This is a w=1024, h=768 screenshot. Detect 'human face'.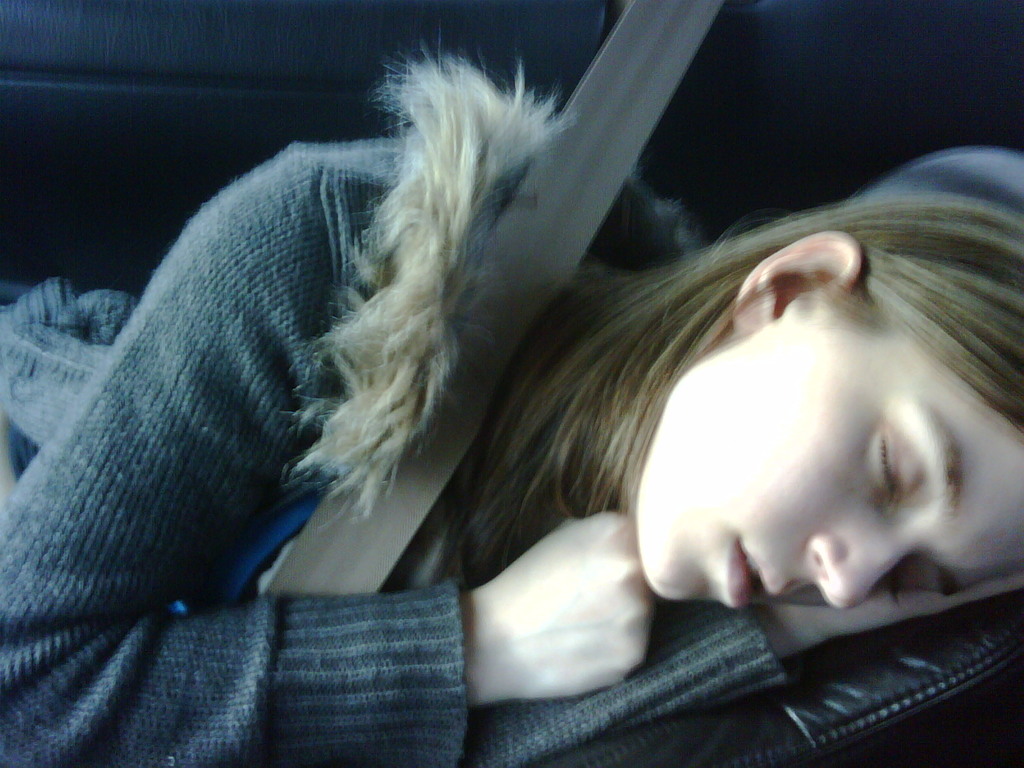
638 298 1023 611.
